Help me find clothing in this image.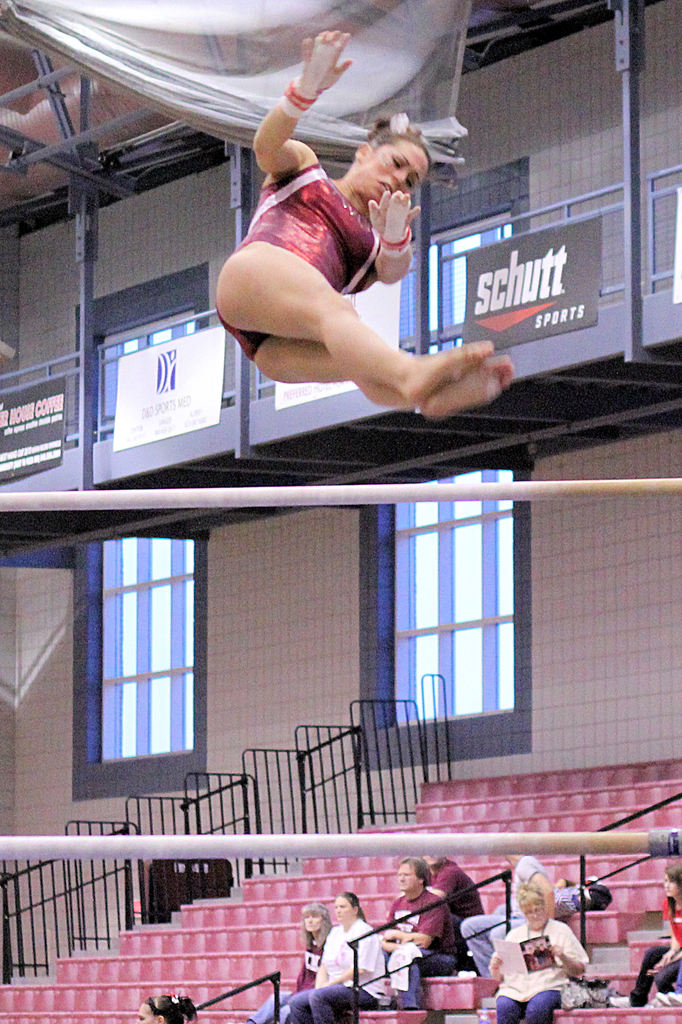
Found it: <bbox>425, 856, 487, 954</bbox>.
